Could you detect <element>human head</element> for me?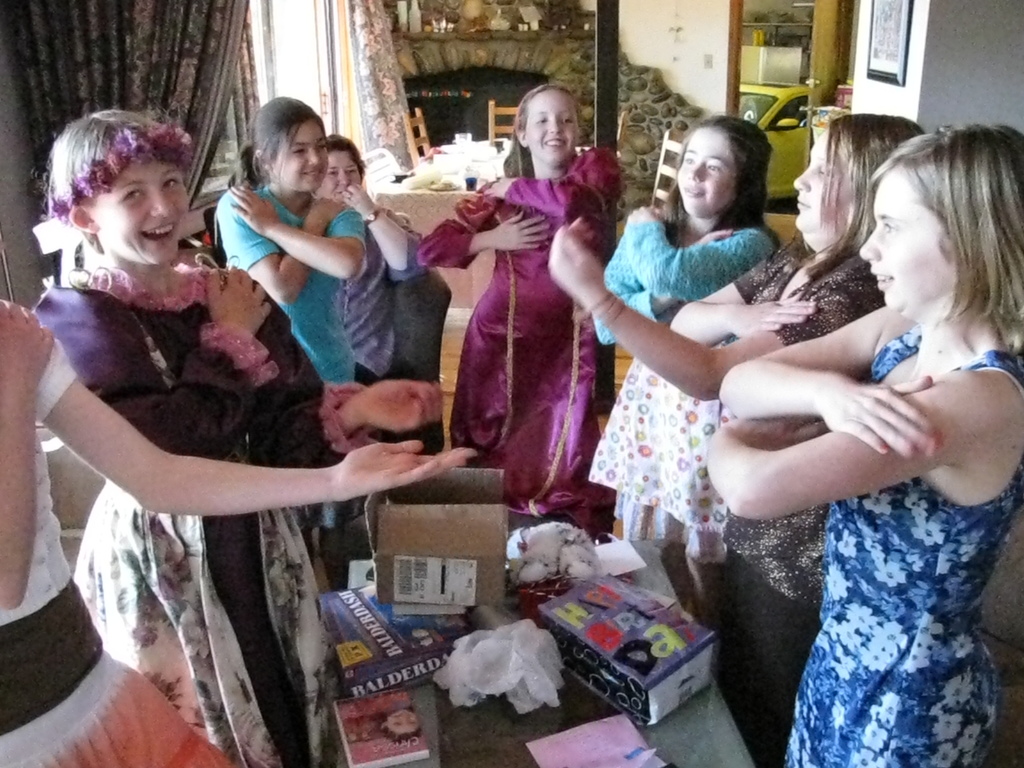
Detection result: box=[792, 114, 921, 230].
